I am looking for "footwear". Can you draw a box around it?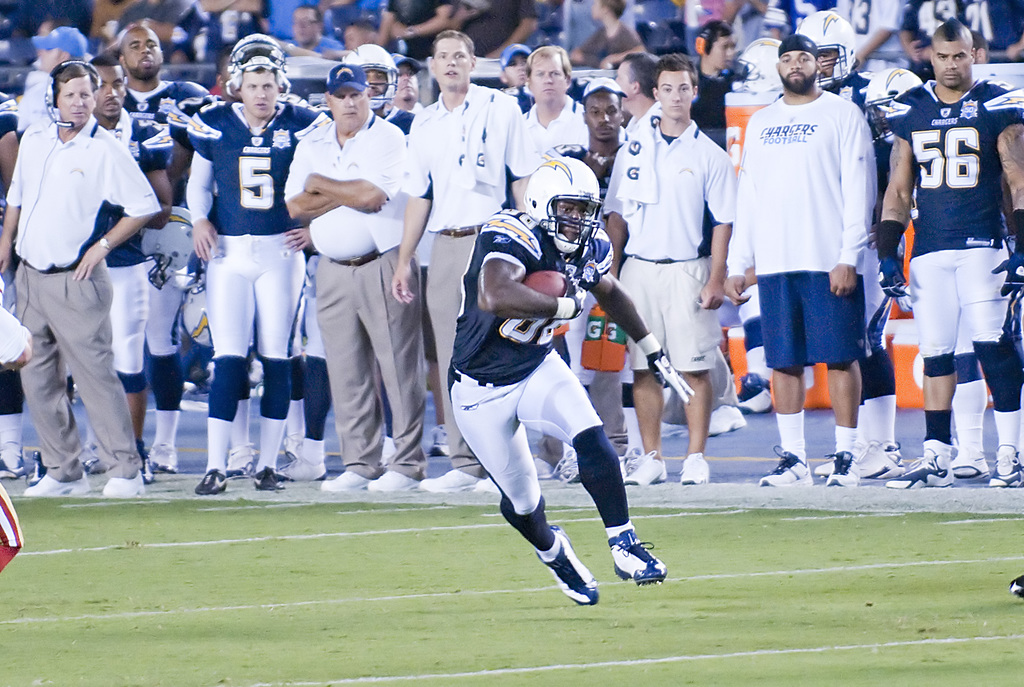
Sure, the bounding box is (x1=0, y1=451, x2=27, y2=477).
